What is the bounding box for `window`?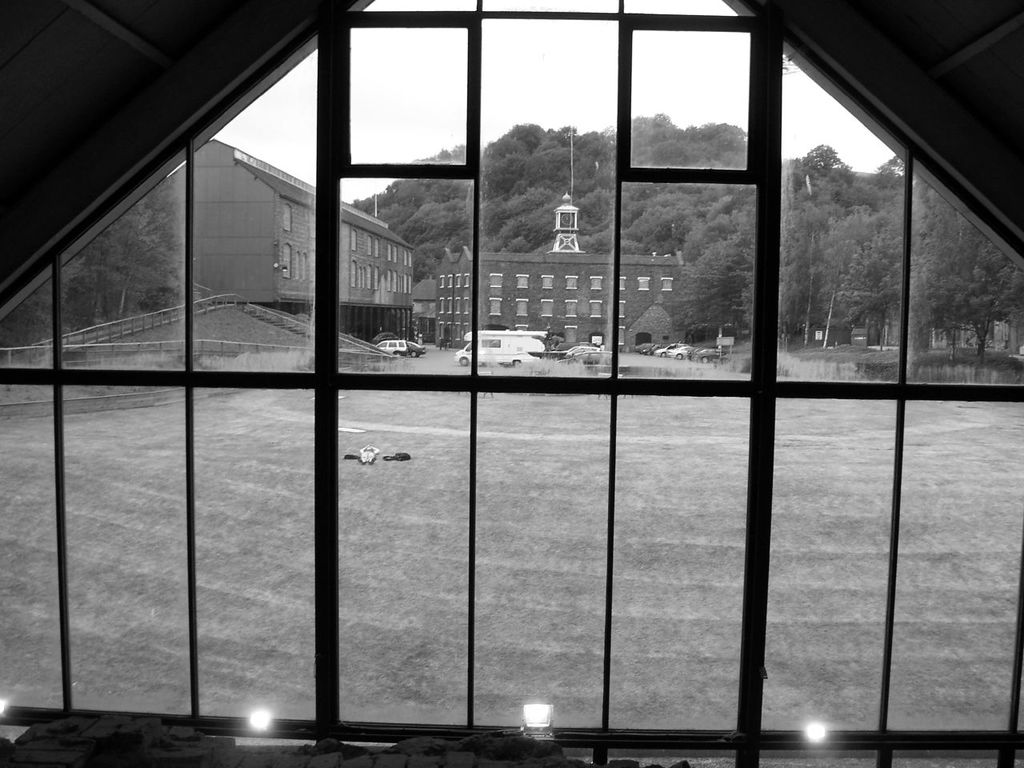
{"x1": 350, "y1": 230, "x2": 358, "y2": 252}.
